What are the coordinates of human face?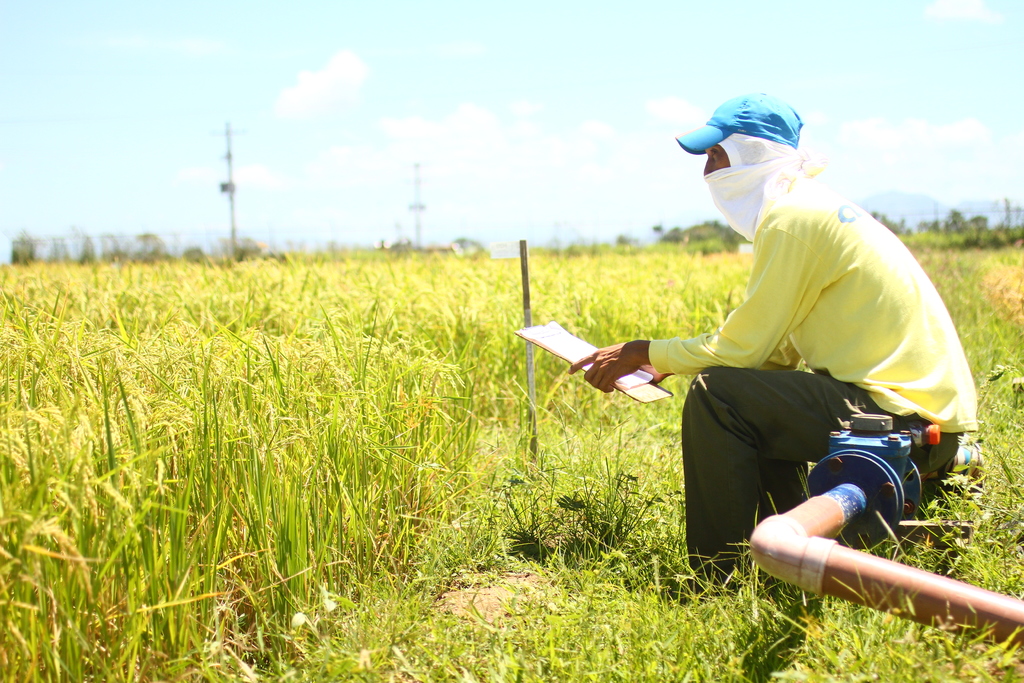
(701,149,728,176).
